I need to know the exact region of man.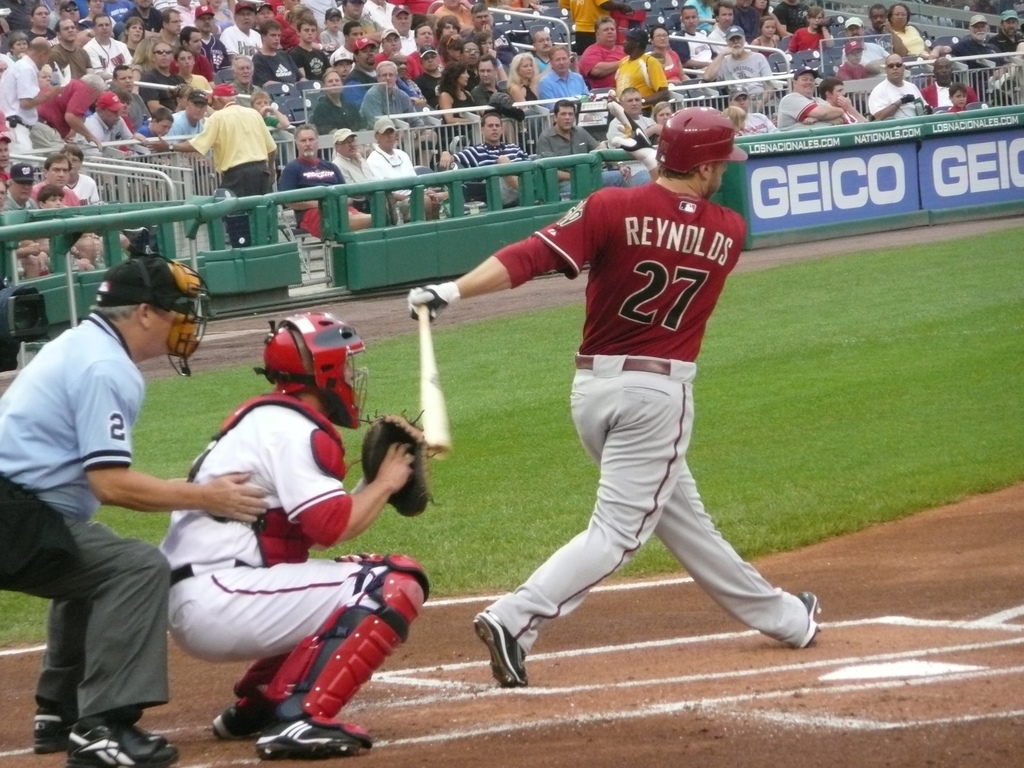
Region: {"x1": 666, "y1": 3, "x2": 718, "y2": 77}.
